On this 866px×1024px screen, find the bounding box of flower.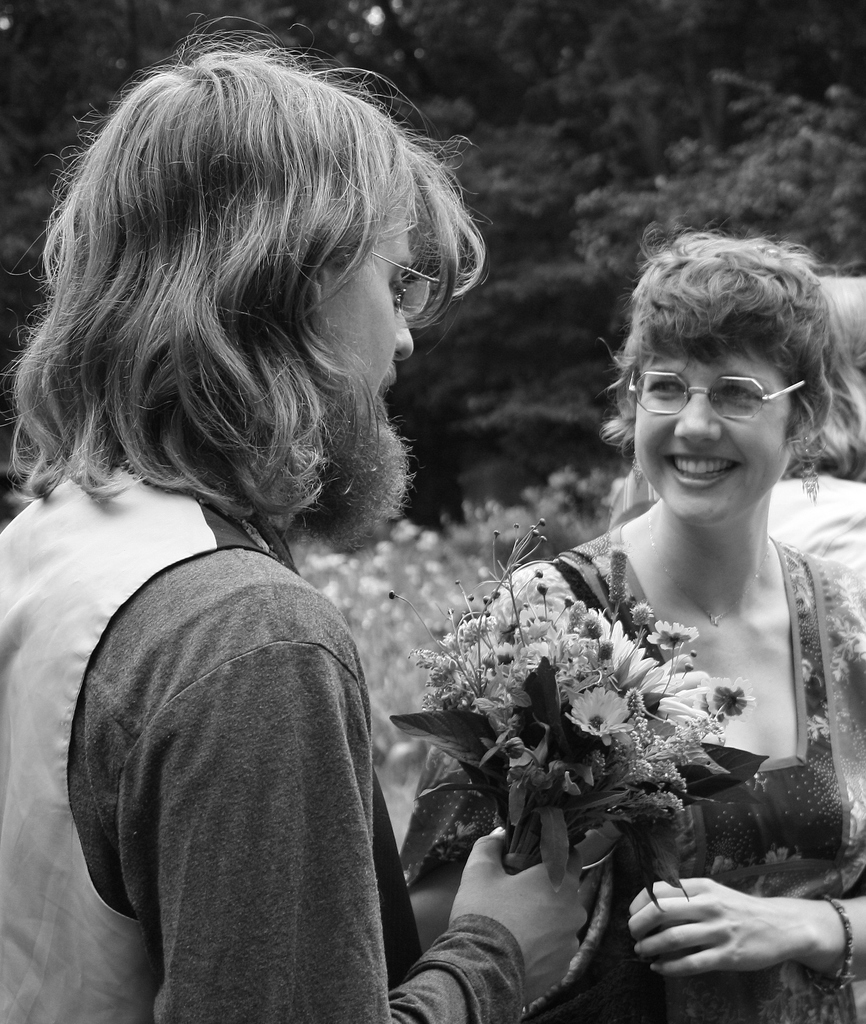
Bounding box: rect(563, 689, 635, 741).
